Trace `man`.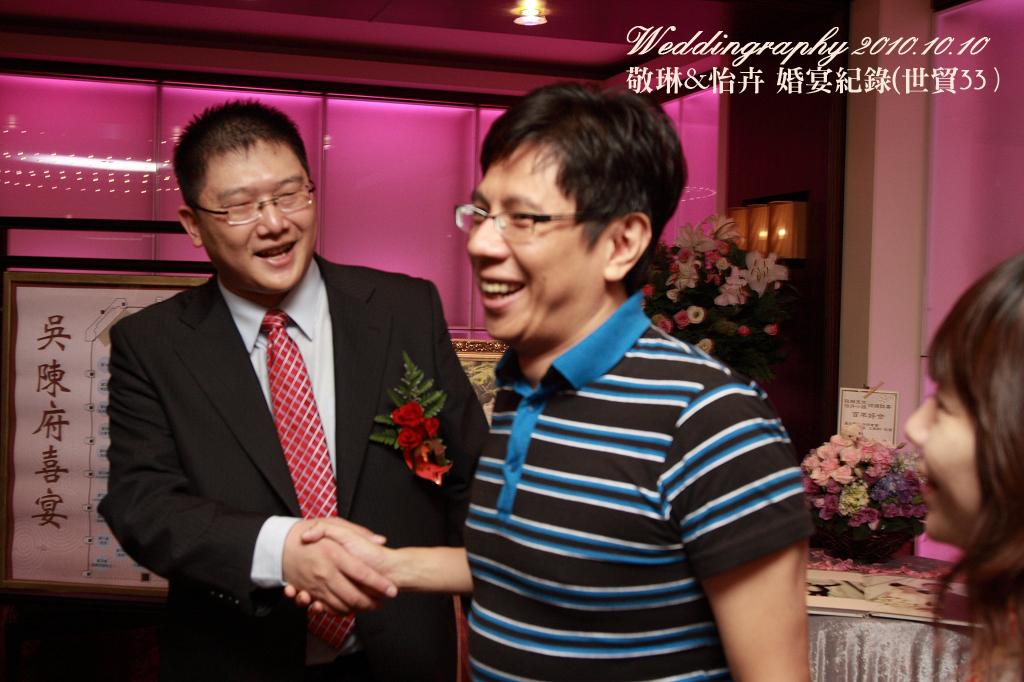
Traced to (98,101,490,681).
